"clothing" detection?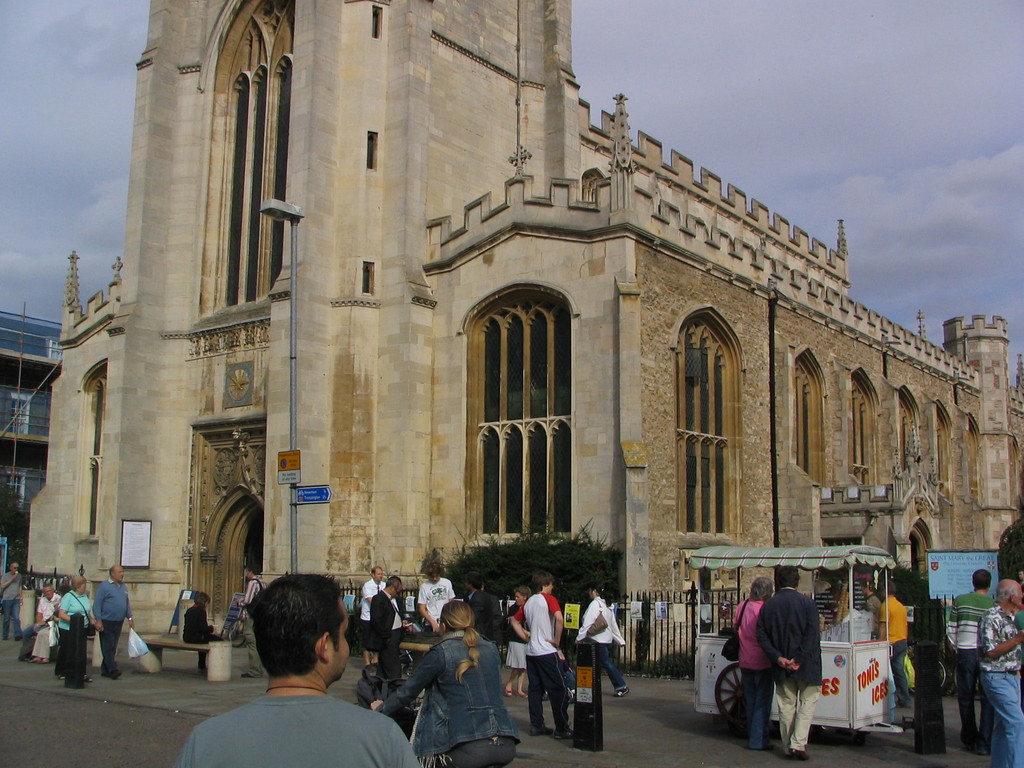
Rect(92, 576, 134, 676)
